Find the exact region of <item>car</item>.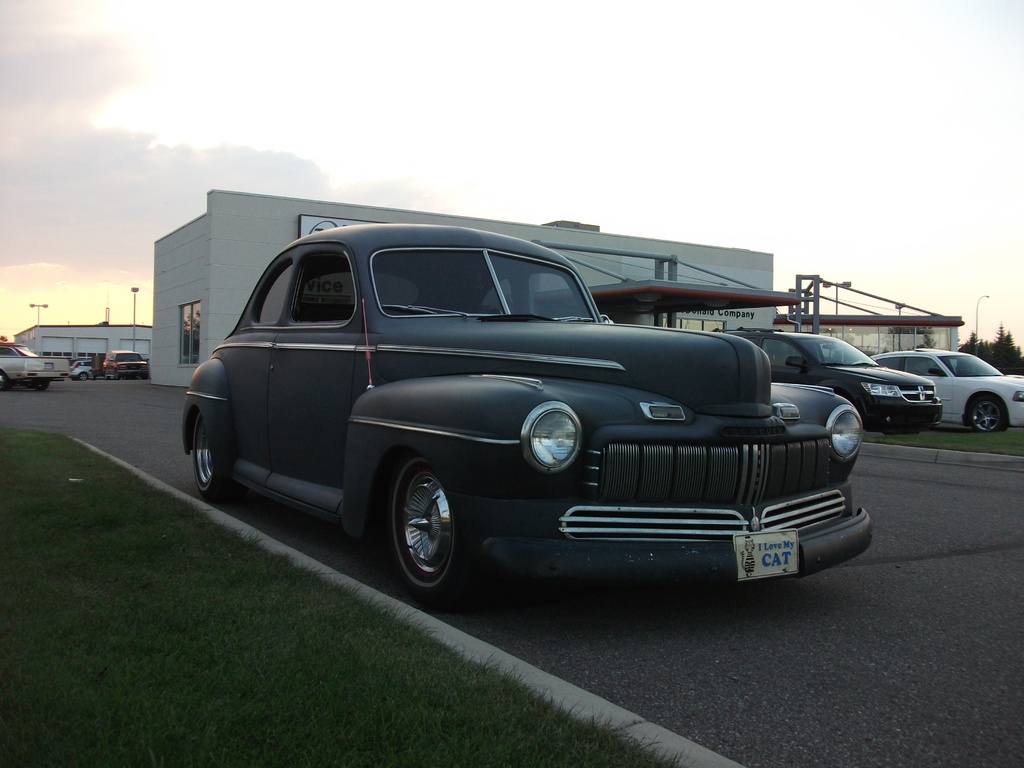
Exact region: <box>182,218,879,617</box>.
